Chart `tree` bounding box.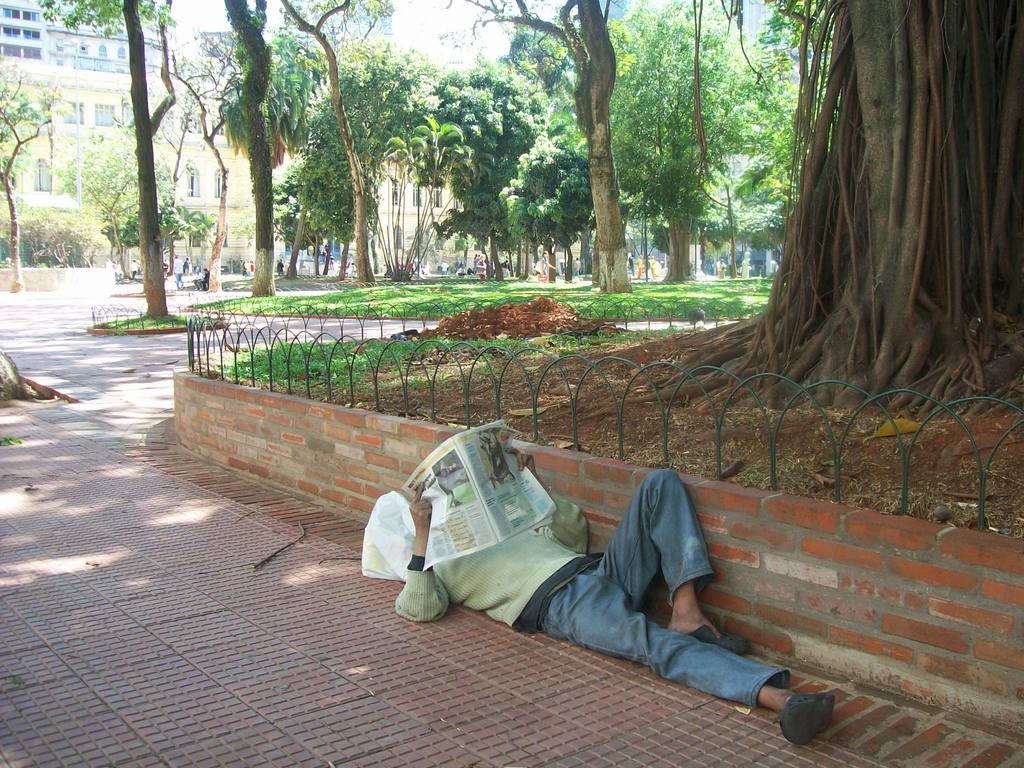
Charted: (x1=0, y1=67, x2=68, y2=292).
